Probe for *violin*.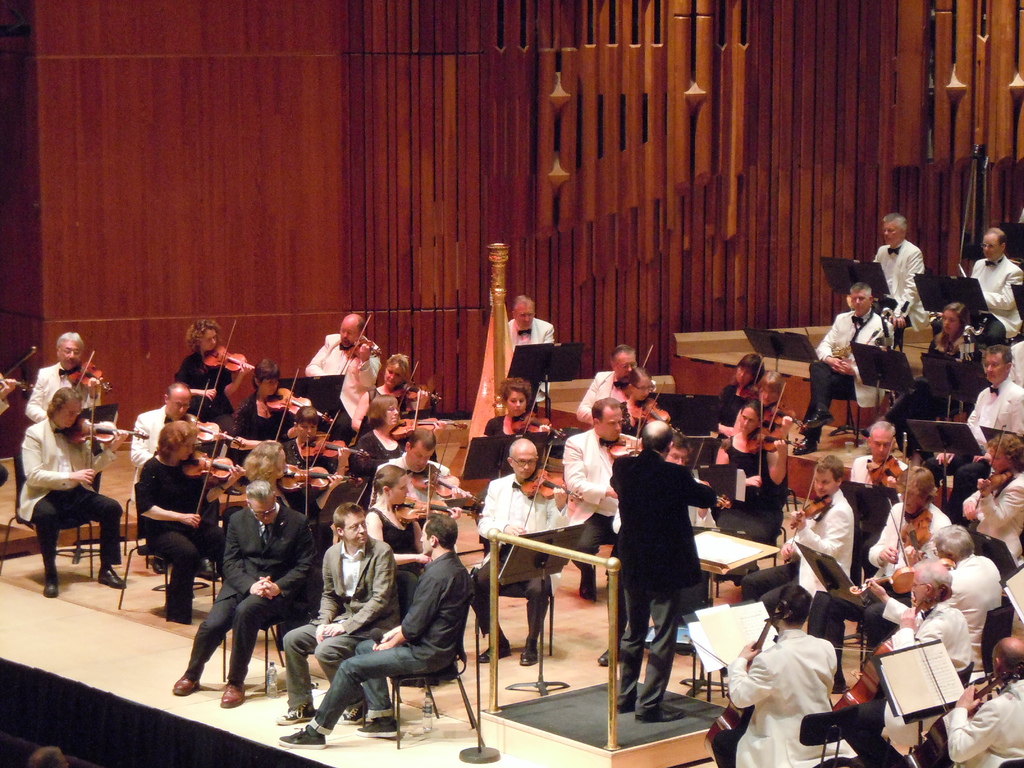
Probe result: 682, 604, 788, 767.
